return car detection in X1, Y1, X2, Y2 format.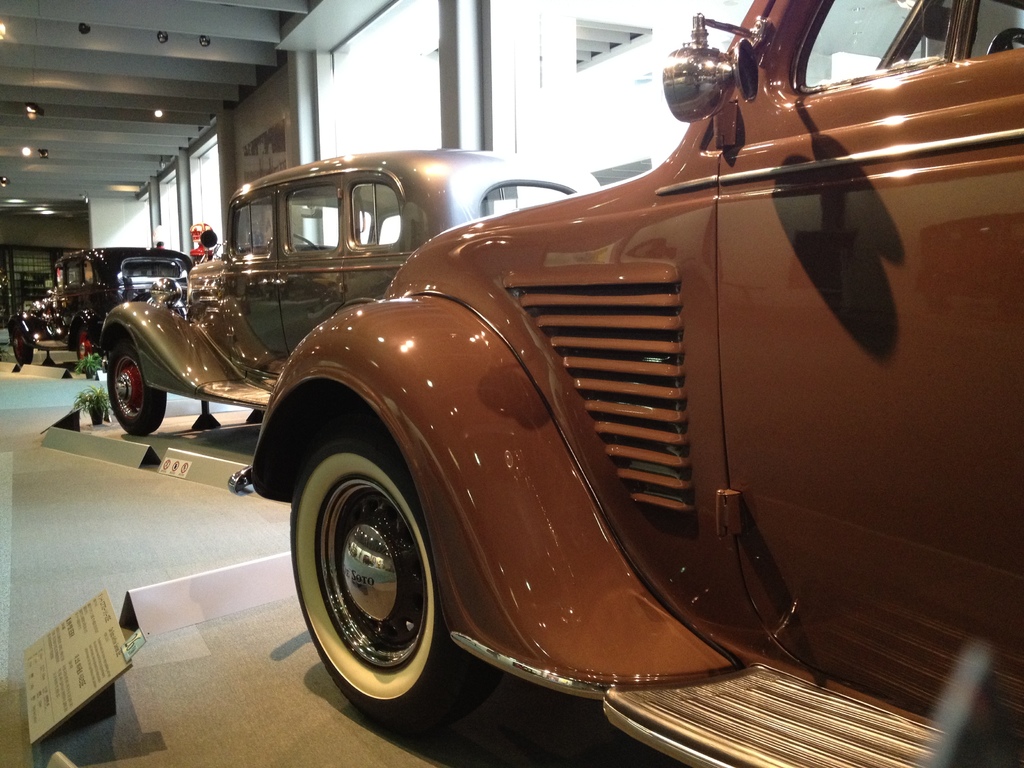
220, 0, 1018, 767.
